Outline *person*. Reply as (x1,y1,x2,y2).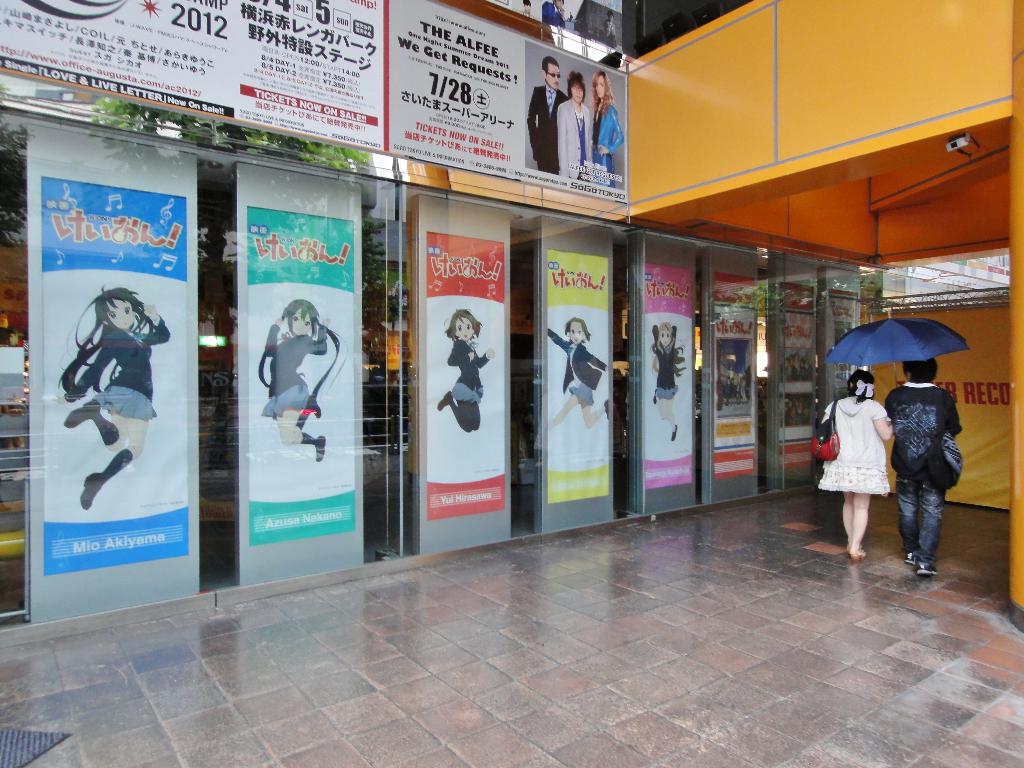
(554,70,600,179).
